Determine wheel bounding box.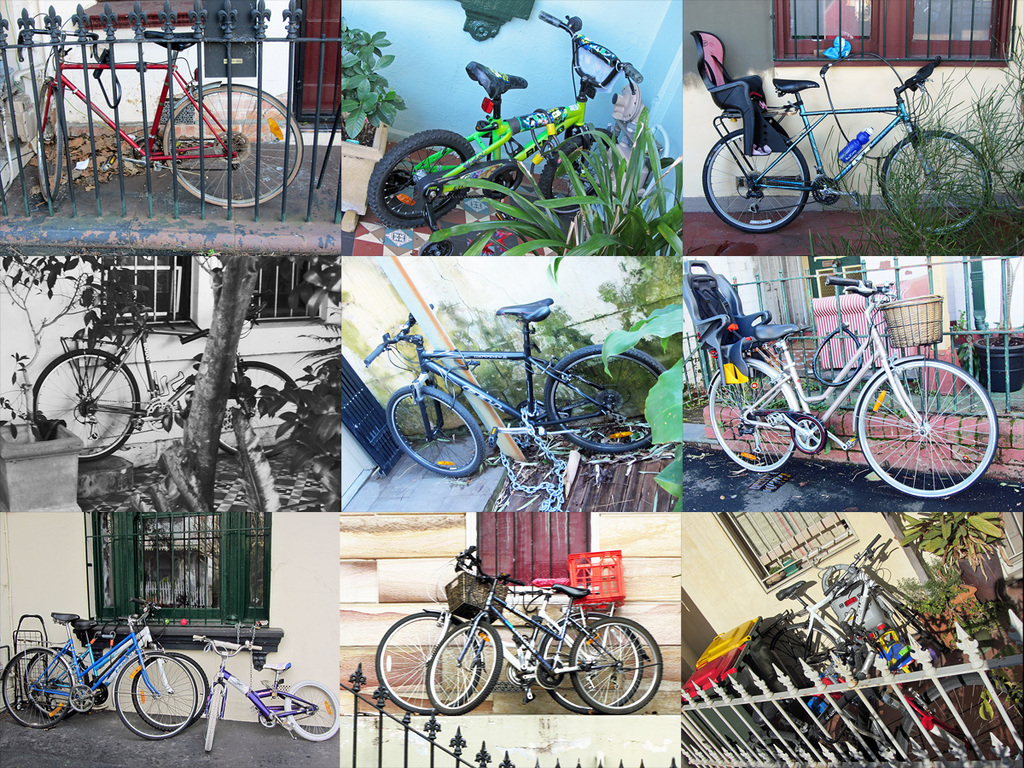
Determined: <region>202, 689, 224, 754</region>.
